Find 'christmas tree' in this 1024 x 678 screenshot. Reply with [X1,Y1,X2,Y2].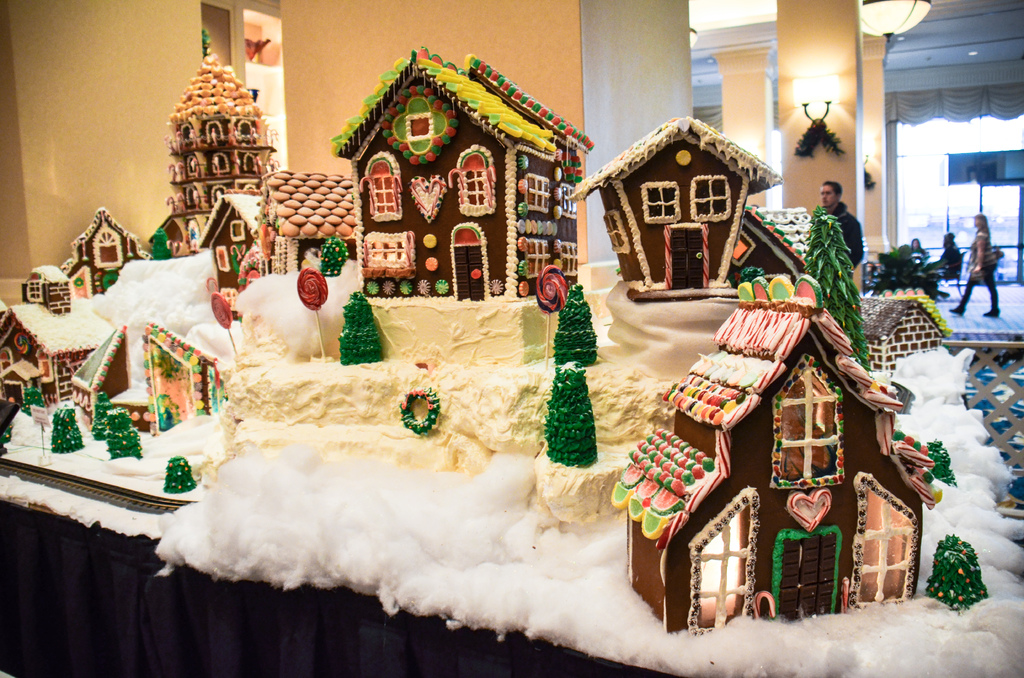
[16,381,50,422].
